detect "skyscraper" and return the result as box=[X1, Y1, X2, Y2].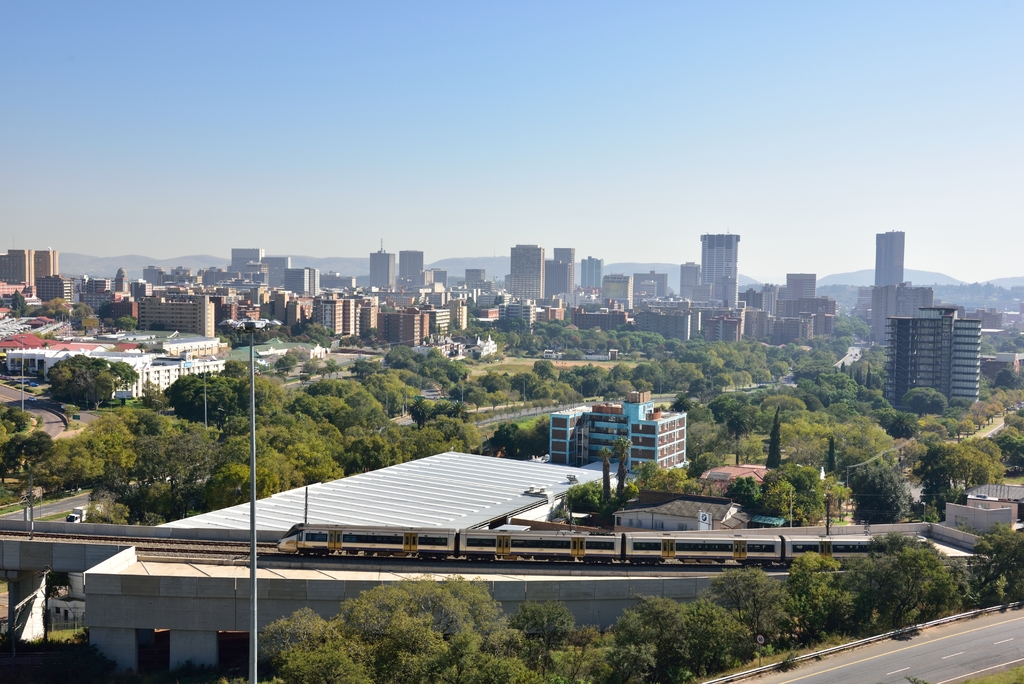
box=[291, 268, 317, 291].
